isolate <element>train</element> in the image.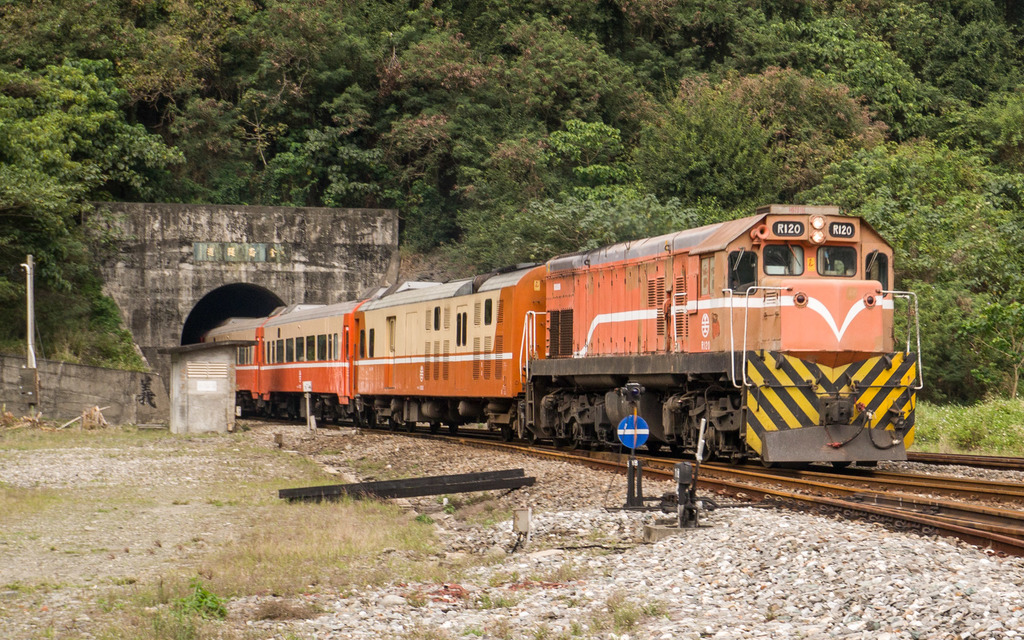
Isolated region: region(189, 204, 925, 466).
